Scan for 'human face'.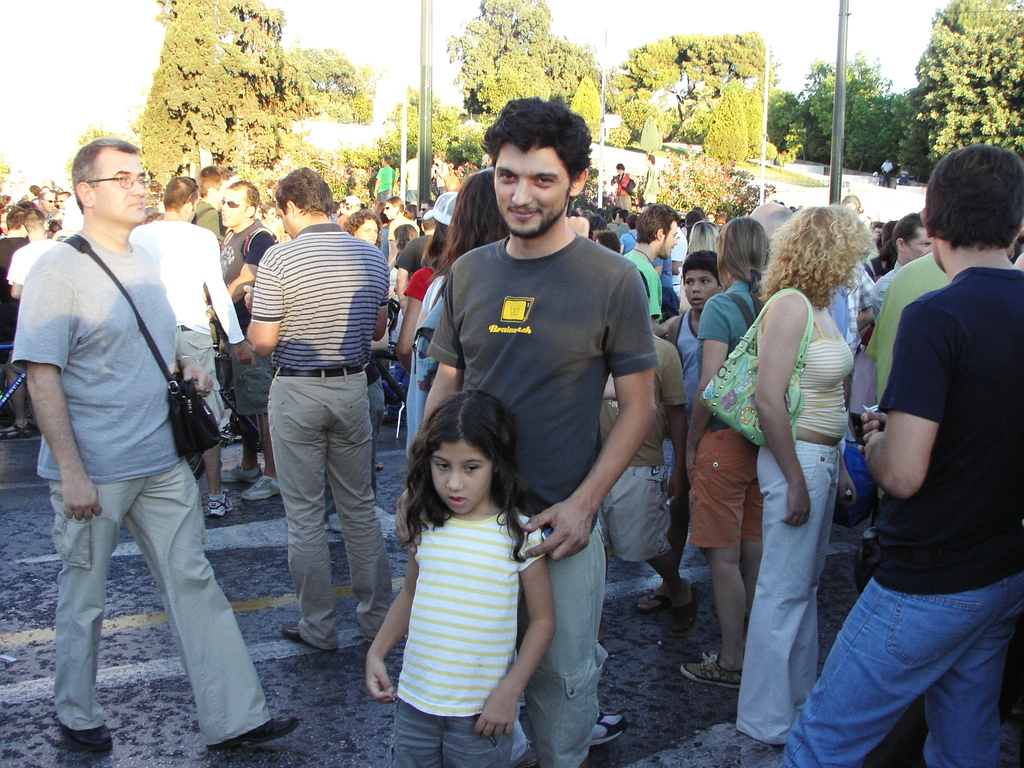
Scan result: pyautogui.locateOnScreen(358, 217, 380, 246).
